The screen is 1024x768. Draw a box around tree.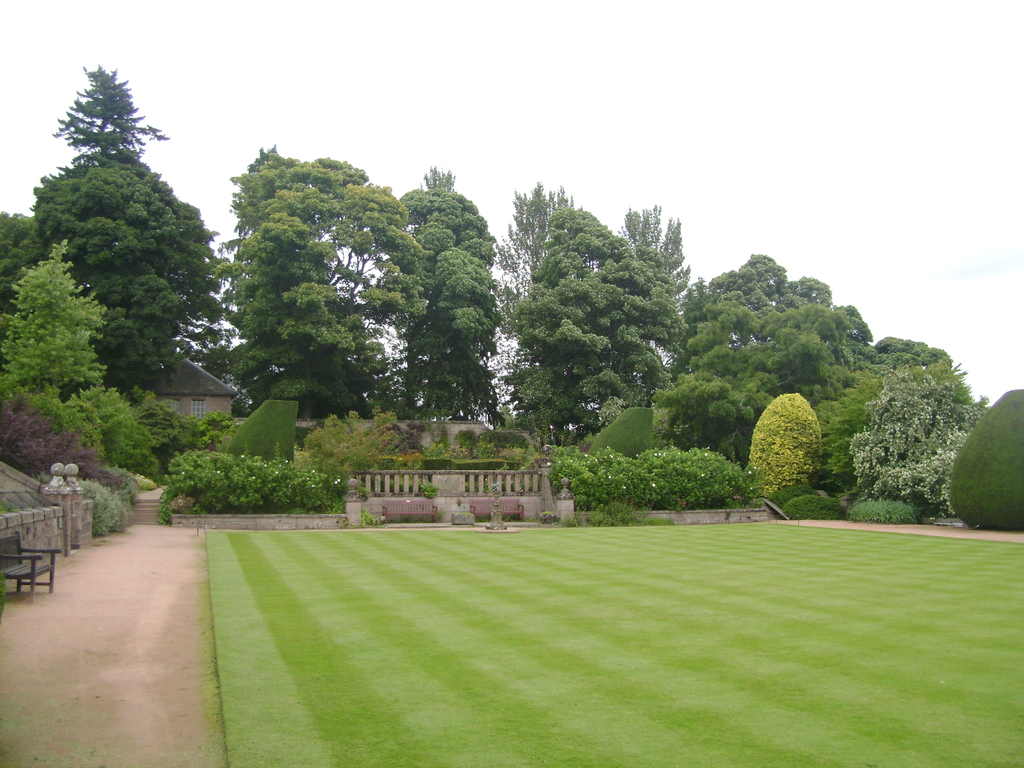
Rect(941, 379, 1023, 528).
